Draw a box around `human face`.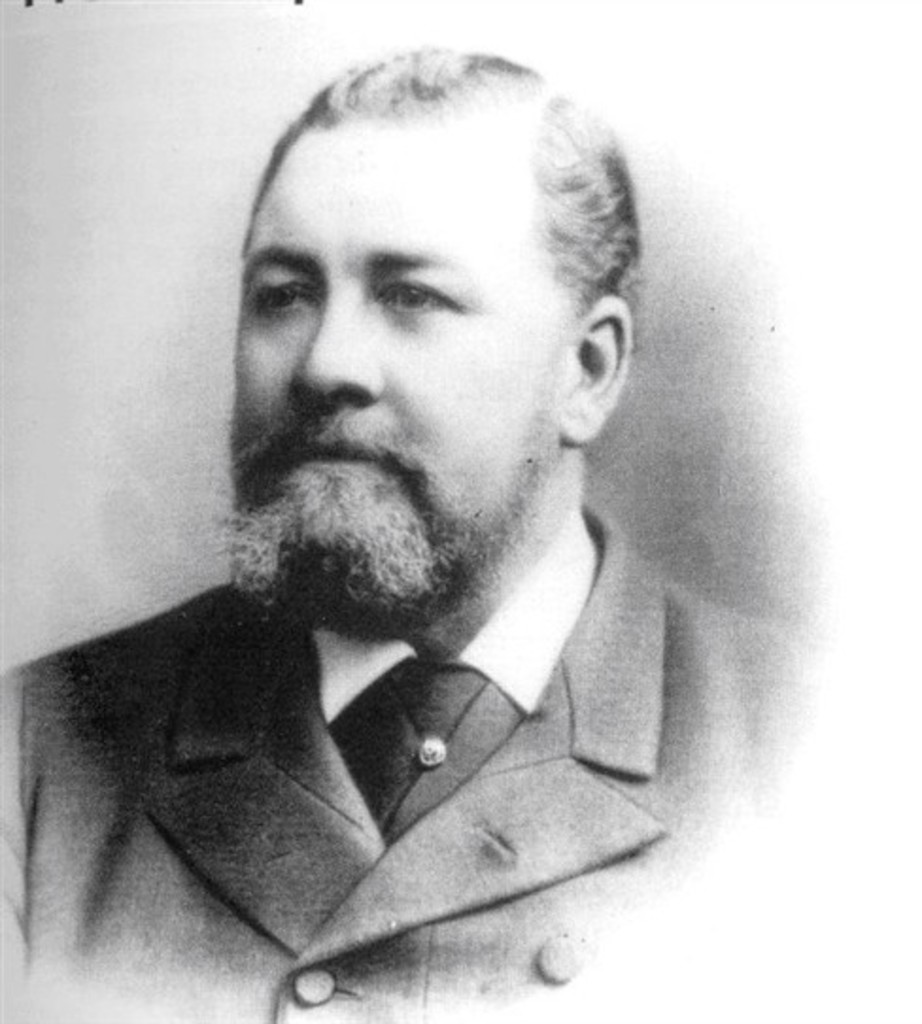
locate(238, 104, 574, 606).
